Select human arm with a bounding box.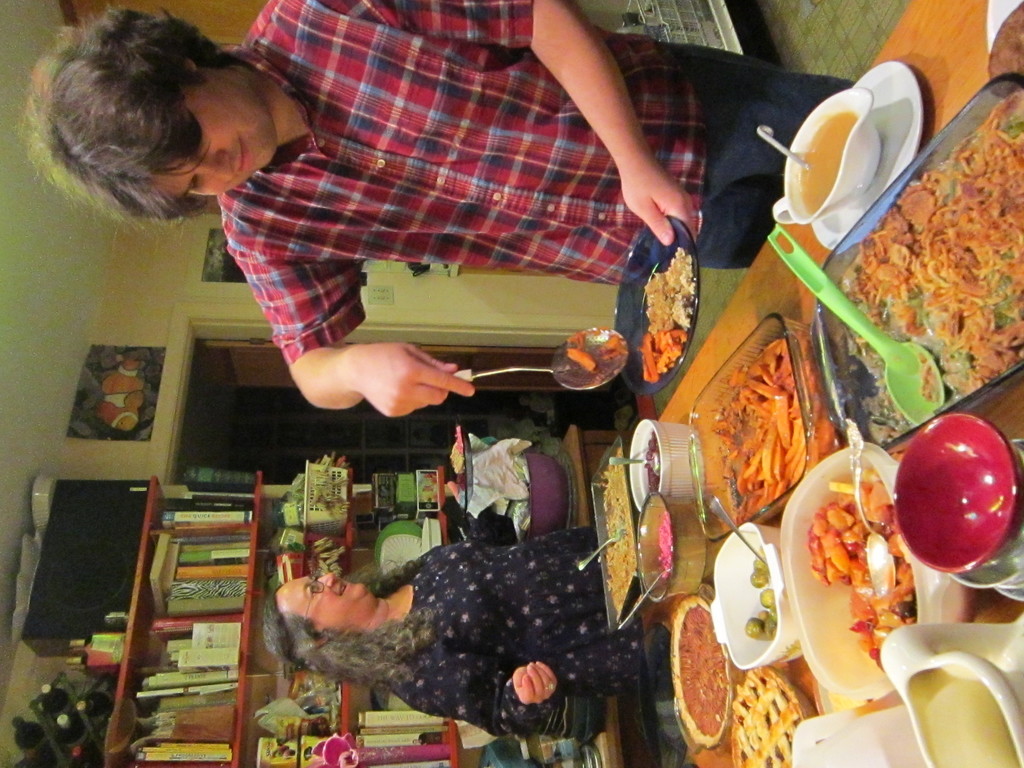
l=225, t=254, r=476, b=420.
